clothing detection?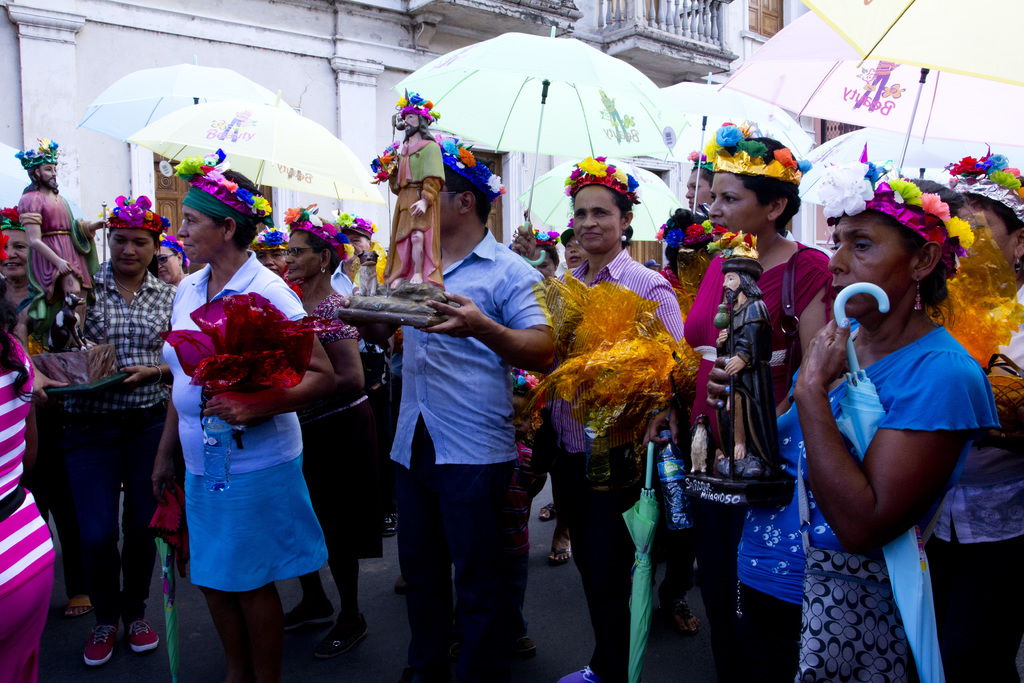
734,370,831,675
